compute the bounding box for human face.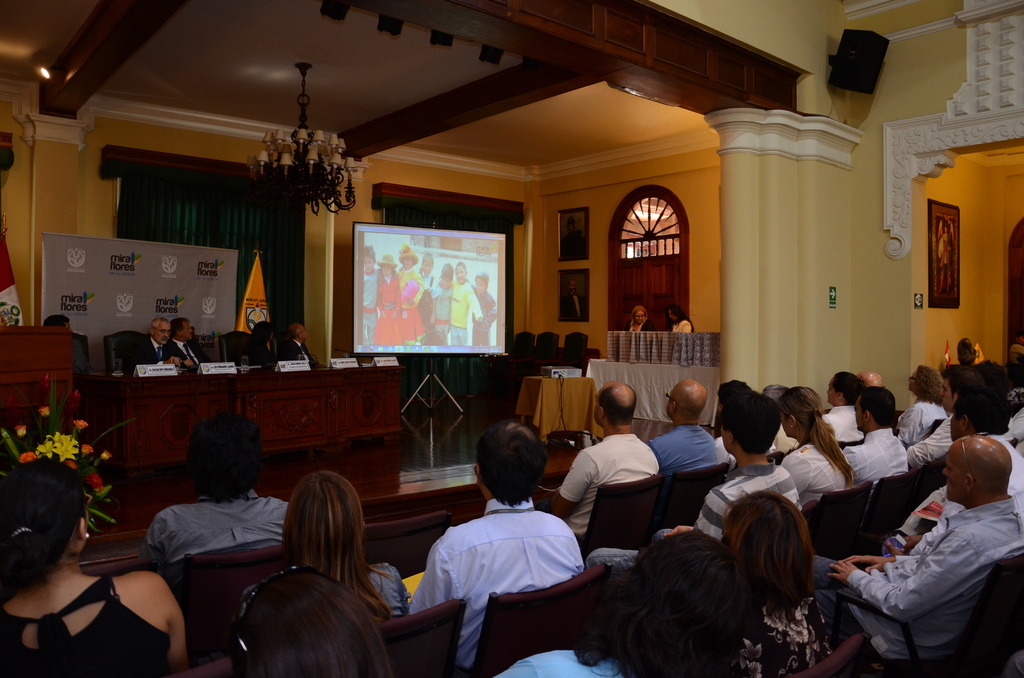
<box>364,257,373,273</box>.
